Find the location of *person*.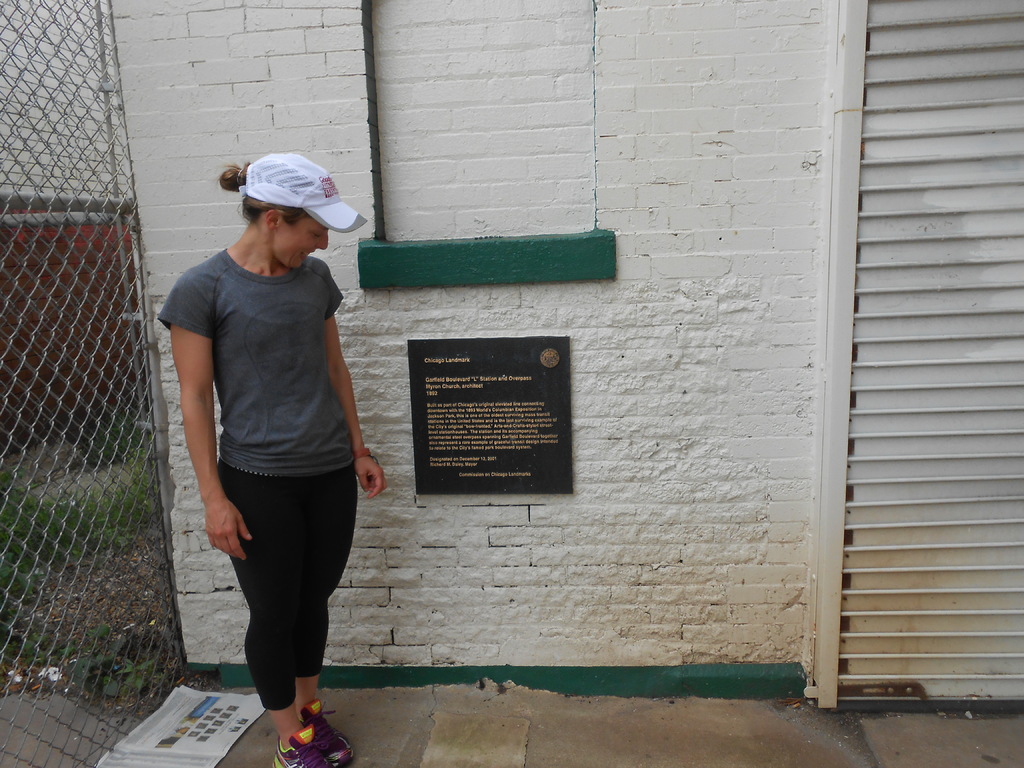
Location: rect(156, 147, 385, 767).
